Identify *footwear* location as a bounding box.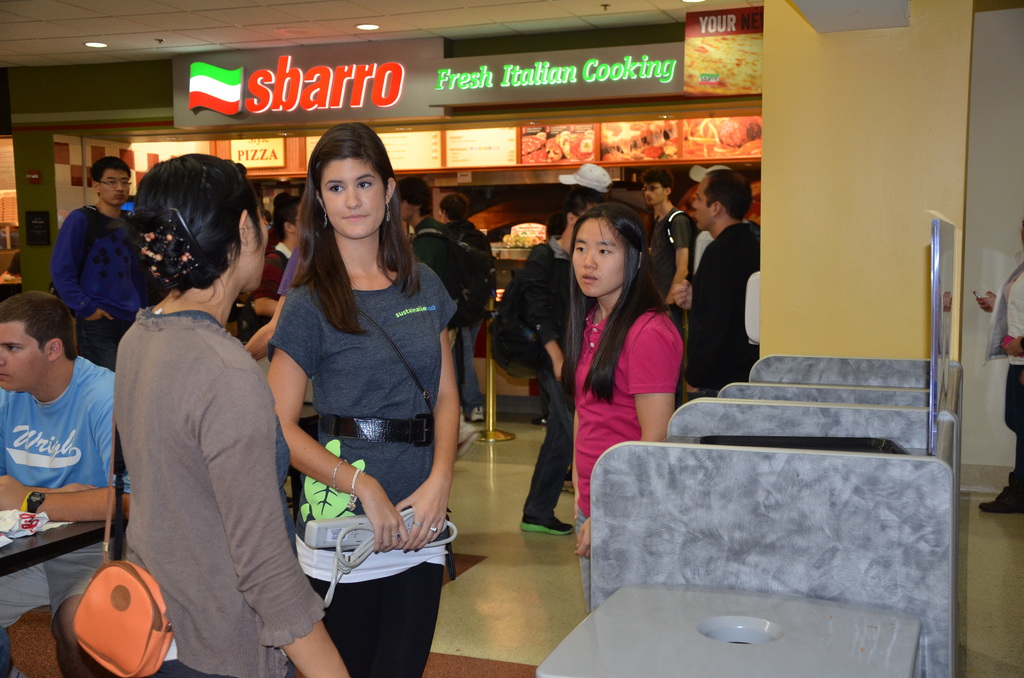
{"x1": 465, "y1": 411, "x2": 487, "y2": 426}.
